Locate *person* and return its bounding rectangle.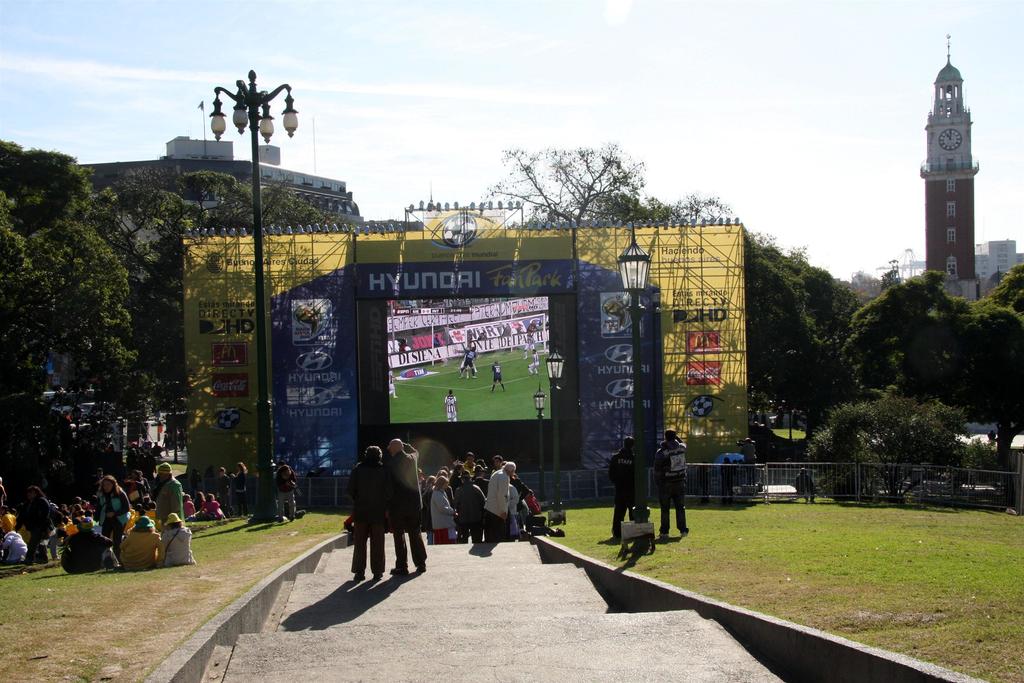
box=[756, 406, 766, 430].
